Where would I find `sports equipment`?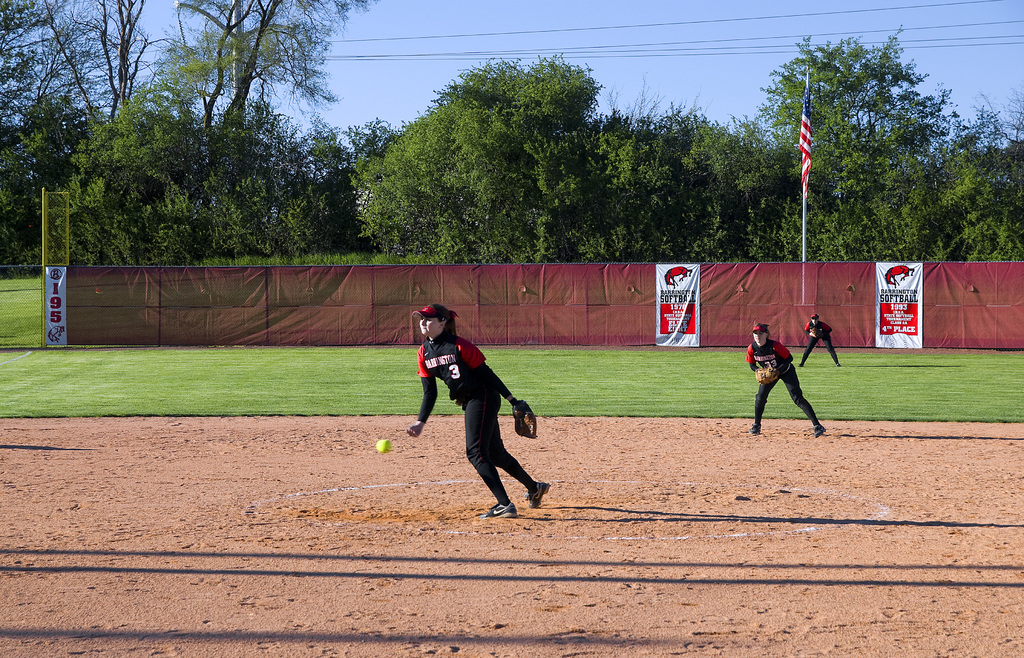
At region(513, 401, 538, 437).
